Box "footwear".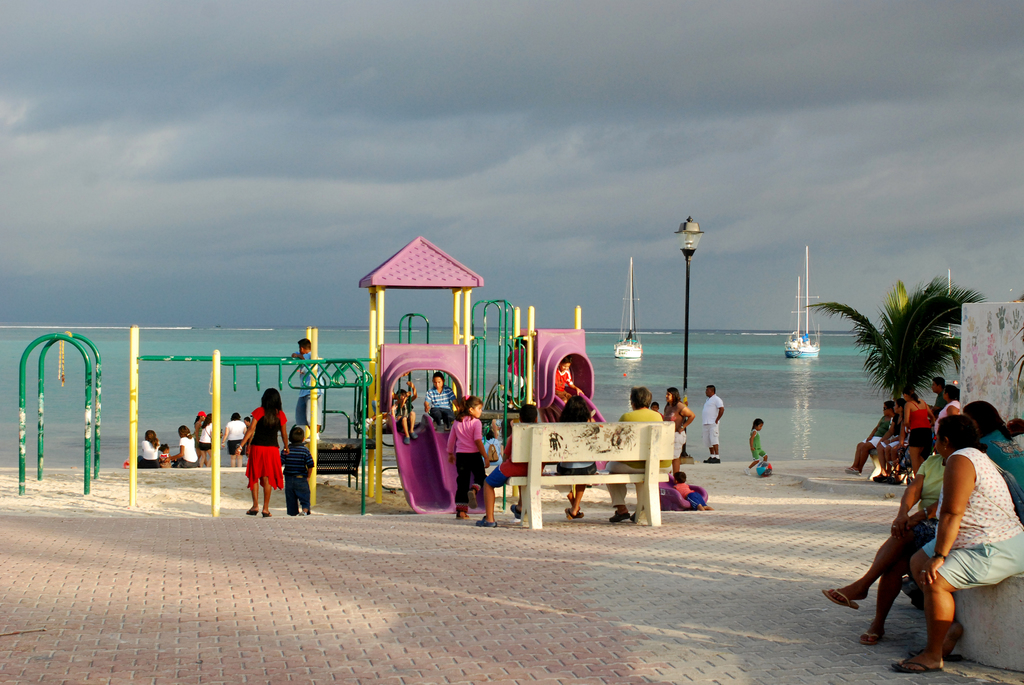
Rect(402, 434, 411, 445).
